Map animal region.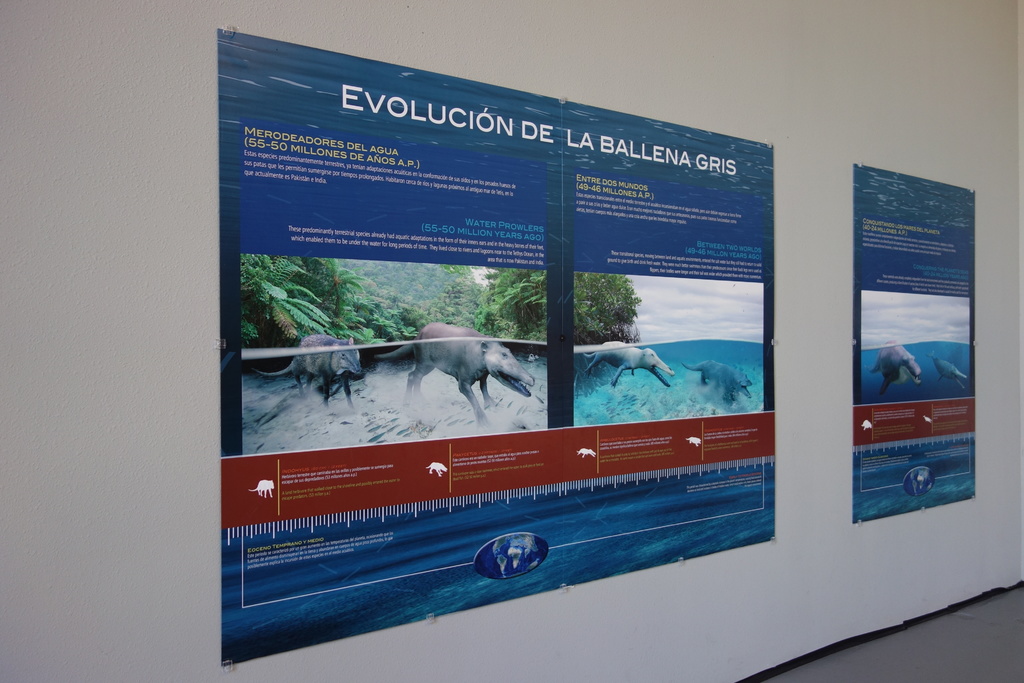
Mapped to locate(255, 333, 365, 413).
